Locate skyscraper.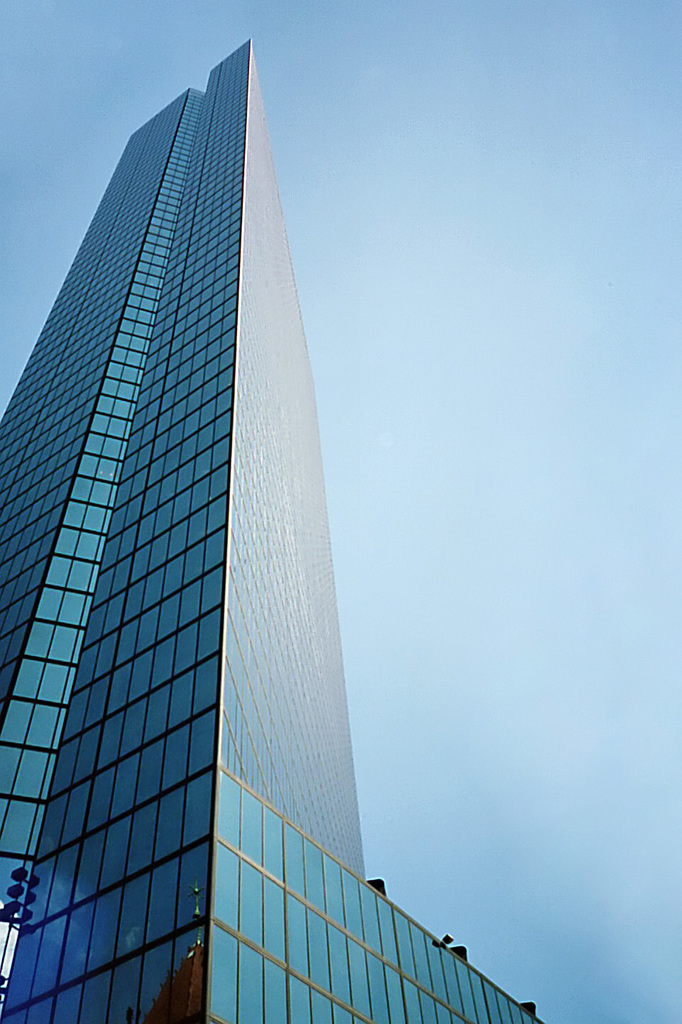
Bounding box: x1=0, y1=41, x2=547, y2=1023.
